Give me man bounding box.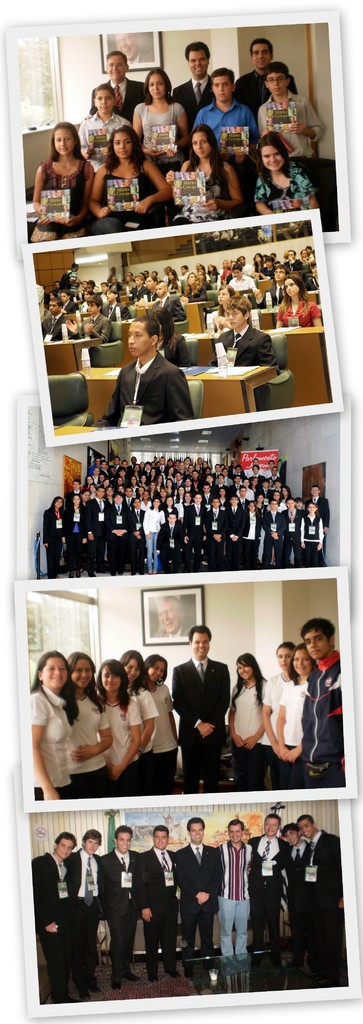
97, 303, 200, 425.
